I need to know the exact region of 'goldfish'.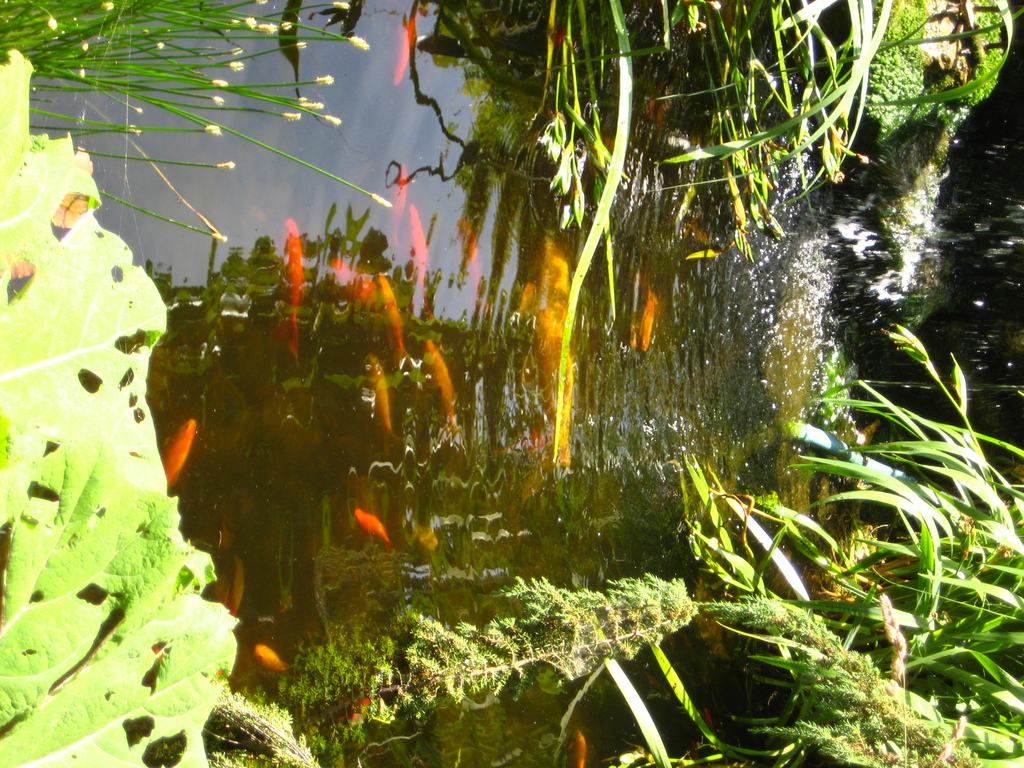
Region: crop(276, 220, 304, 368).
